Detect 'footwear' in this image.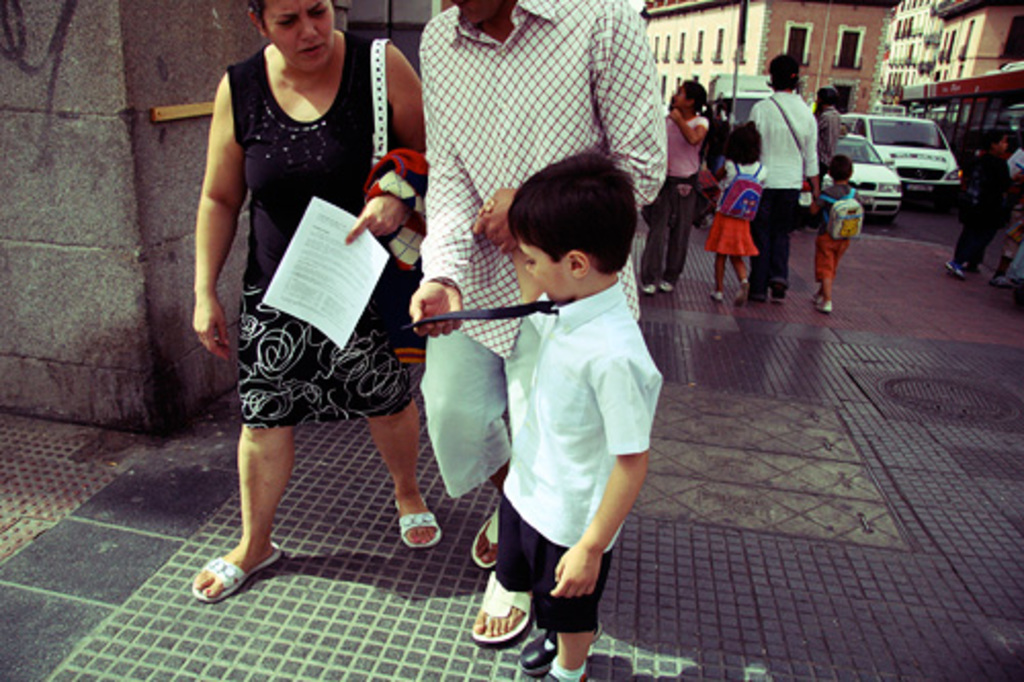
Detection: (left=645, top=281, right=655, bottom=293).
